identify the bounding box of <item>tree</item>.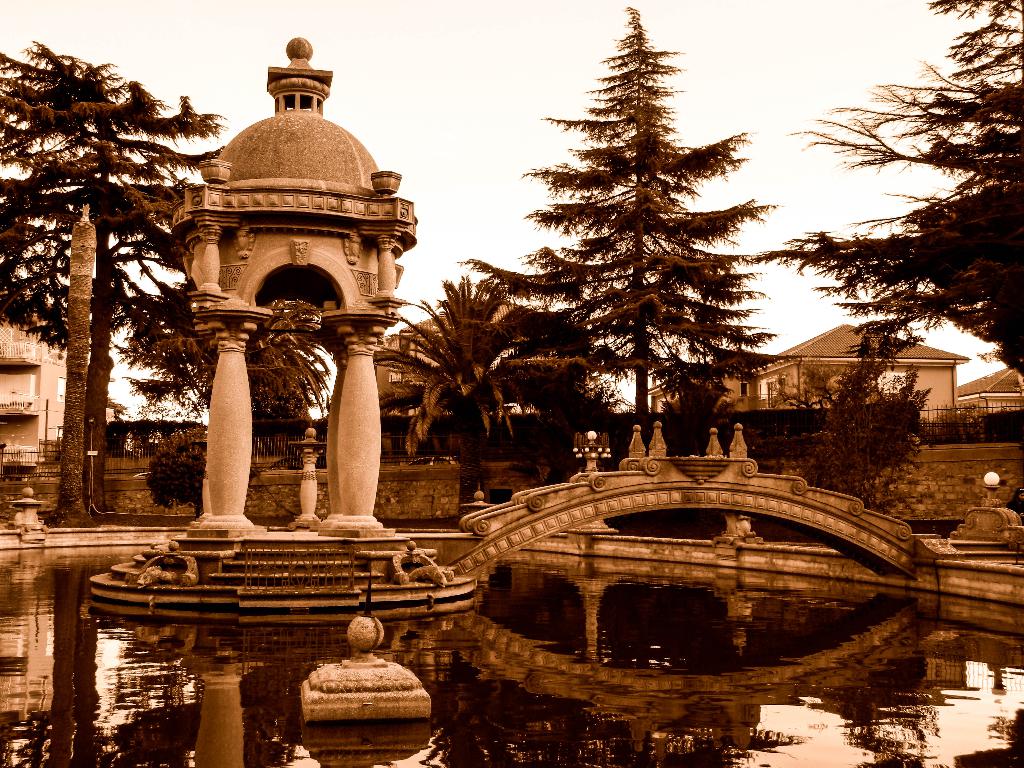
{"left": 497, "top": 22, "right": 787, "bottom": 458}.
